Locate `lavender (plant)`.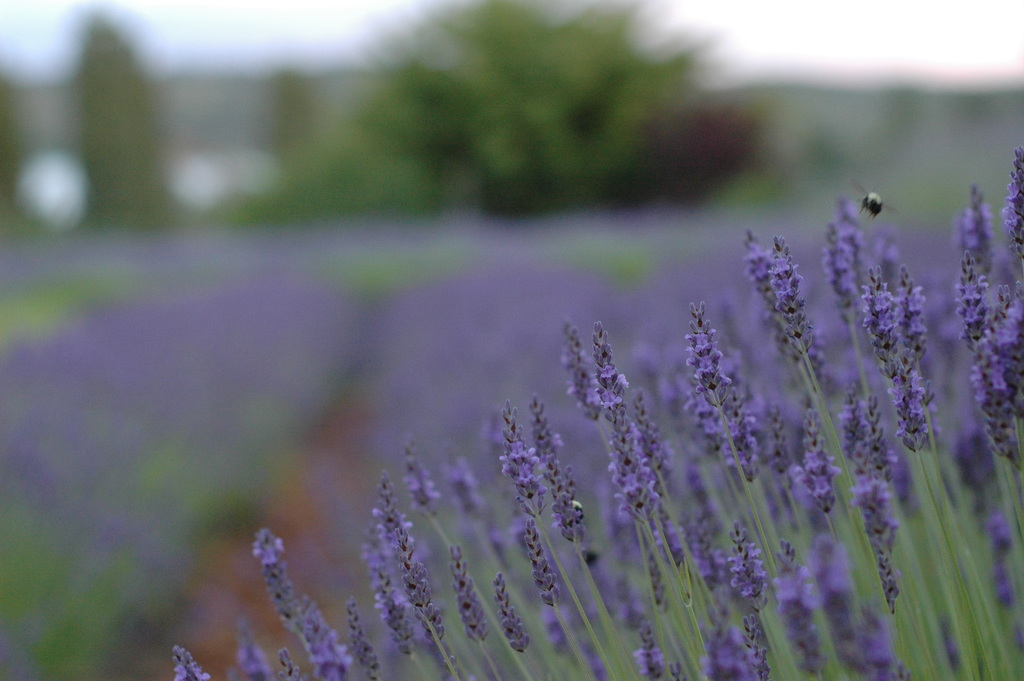
Bounding box: [left=335, top=606, right=382, bottom=674].
